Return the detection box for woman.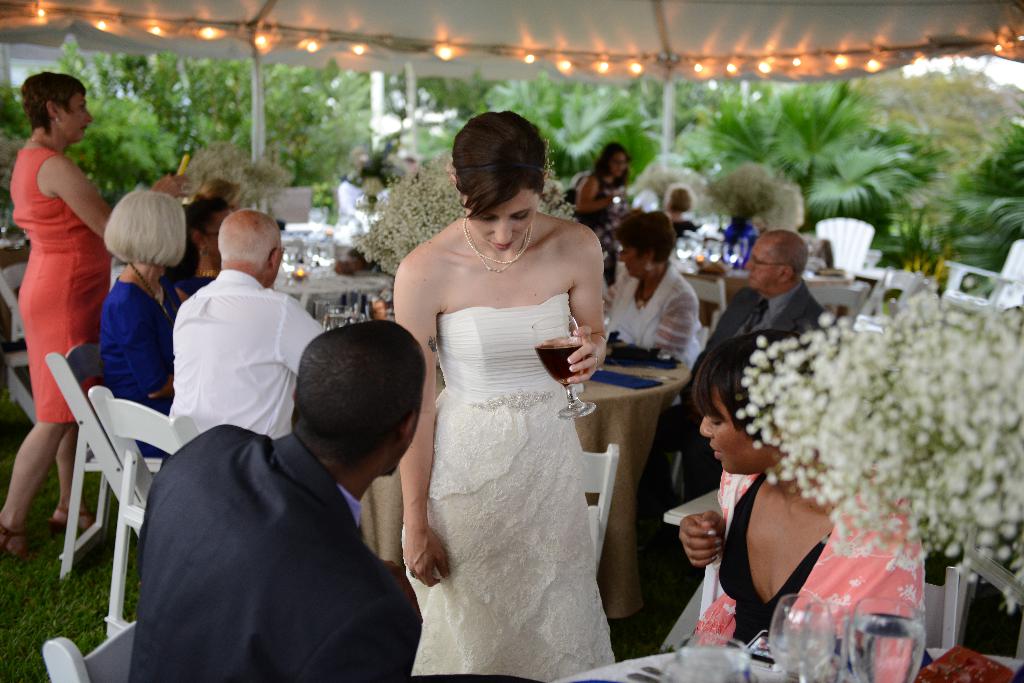
[597,210,703,428].
